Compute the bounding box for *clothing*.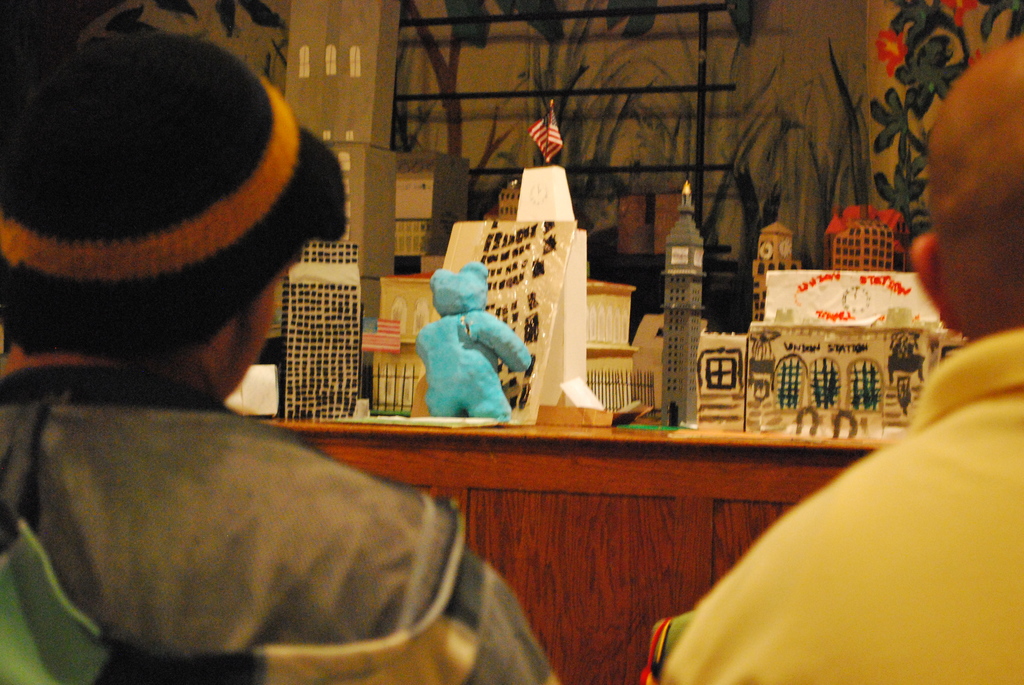
403 276 525 432.
